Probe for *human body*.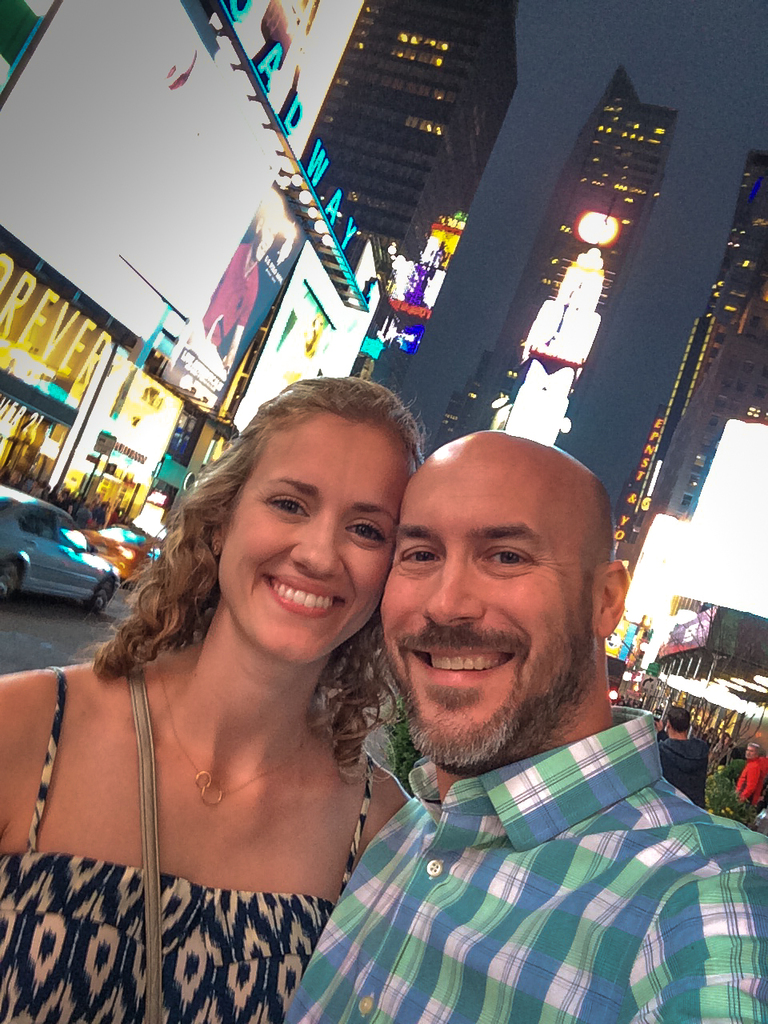
Probe result: [0, 376, 415, 1023].
